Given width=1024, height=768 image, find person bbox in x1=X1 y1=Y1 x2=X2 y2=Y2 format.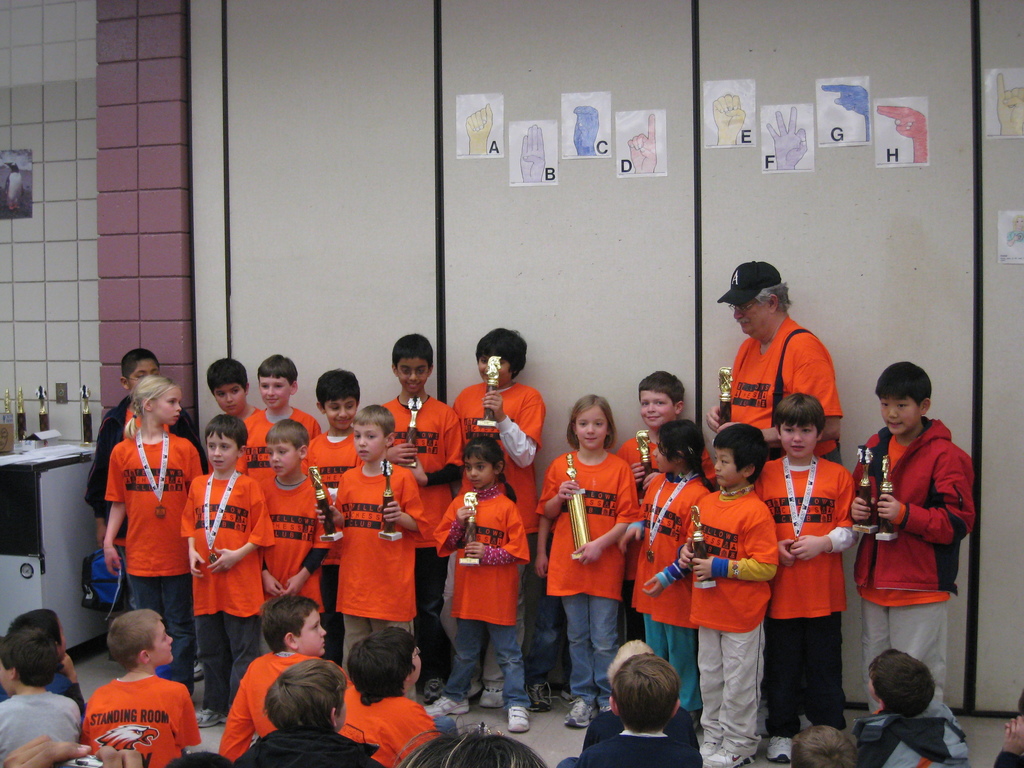
x1=220 y1=653 x2=374 y2=767.
